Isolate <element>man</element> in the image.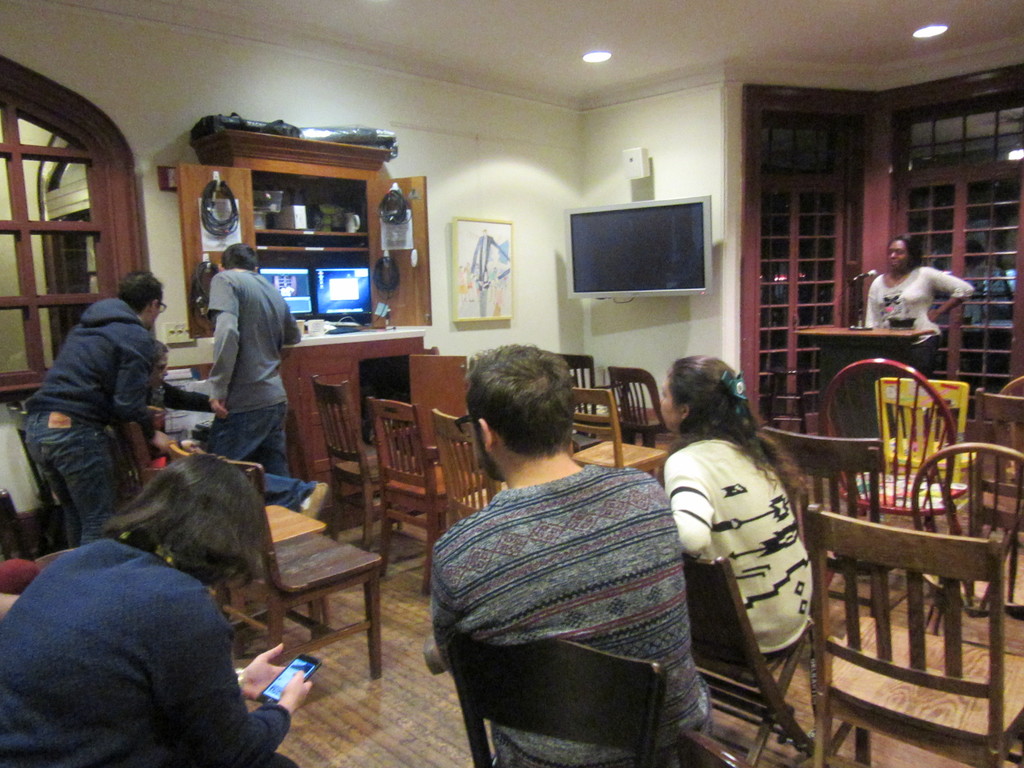
Isolated region: 408,352,738,767.
